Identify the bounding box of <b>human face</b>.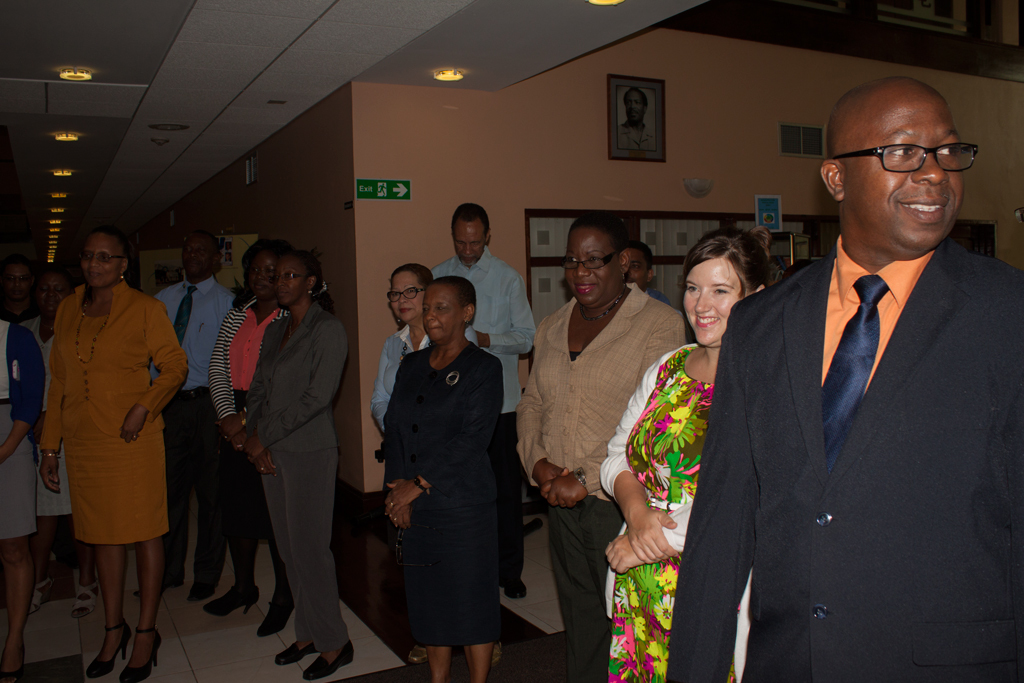
558/226/622/307.
